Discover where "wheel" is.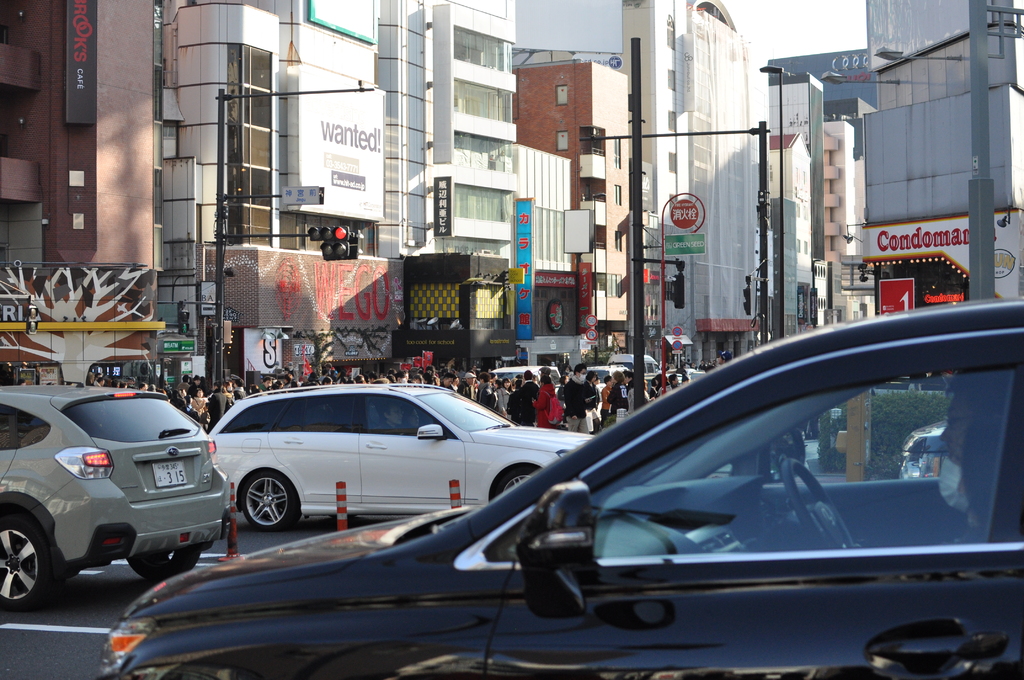
Discovered at (234, 470, 301, 528).
